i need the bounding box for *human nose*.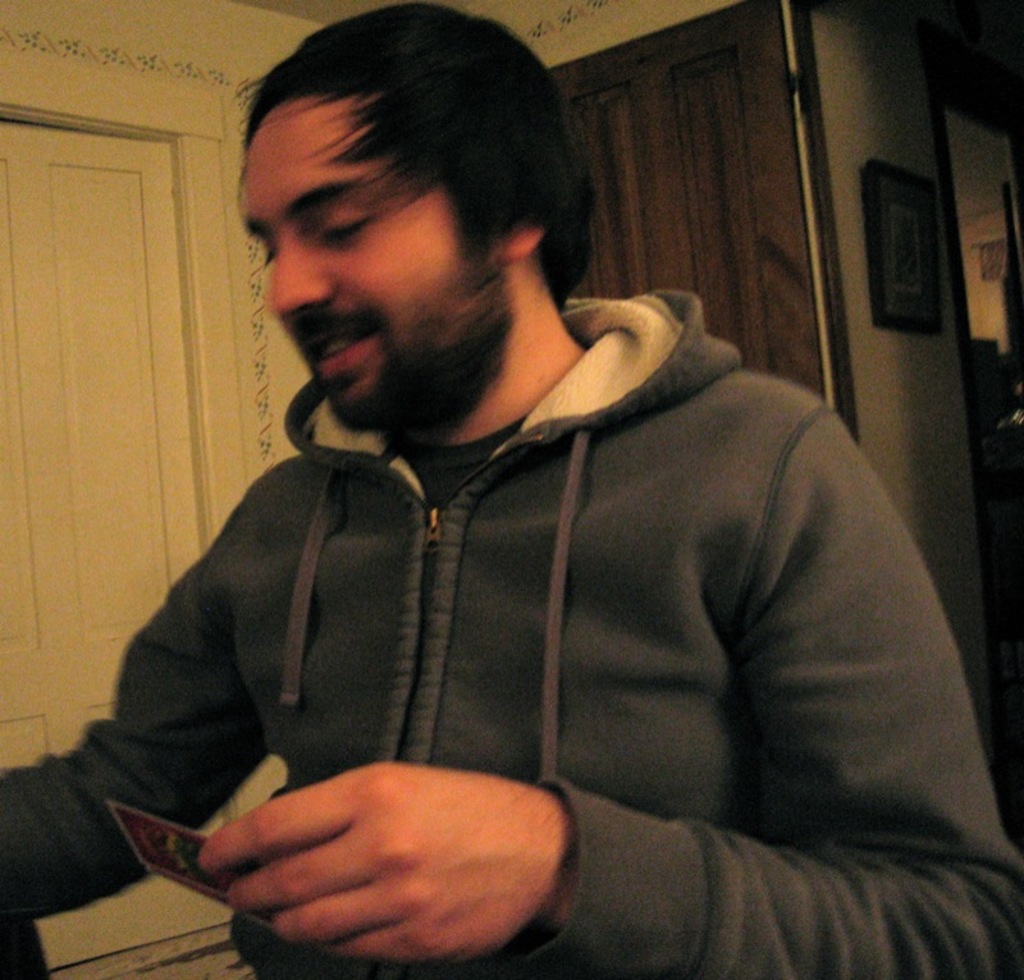
Here it is: 268 238 332 319.
